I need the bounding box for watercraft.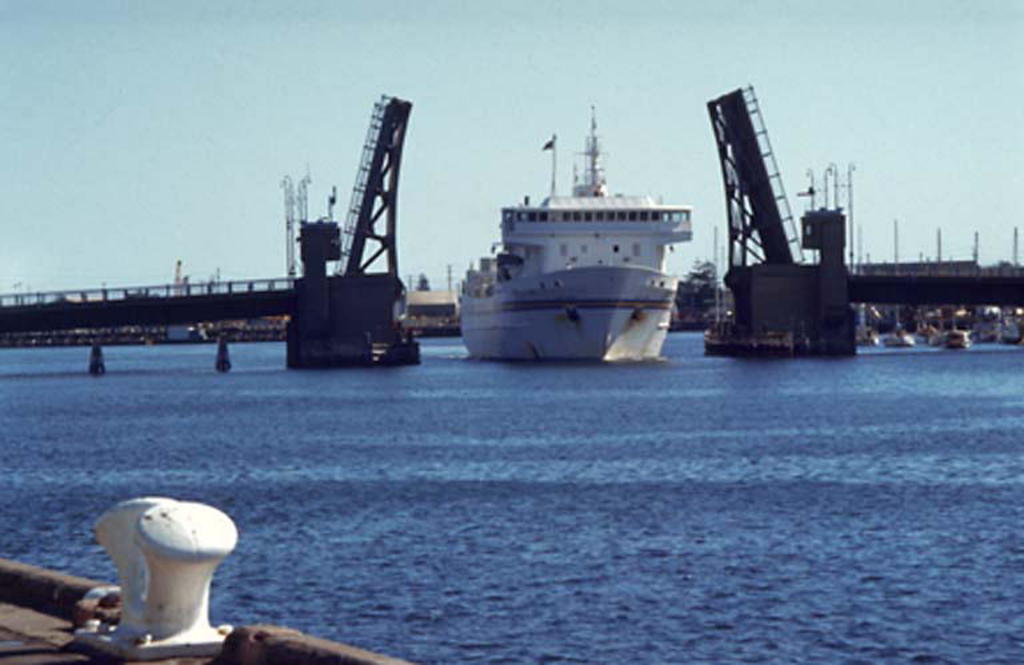
Here it is: {"x1": 943, "y1": 328, "x2": 971, "y2": 352}.
